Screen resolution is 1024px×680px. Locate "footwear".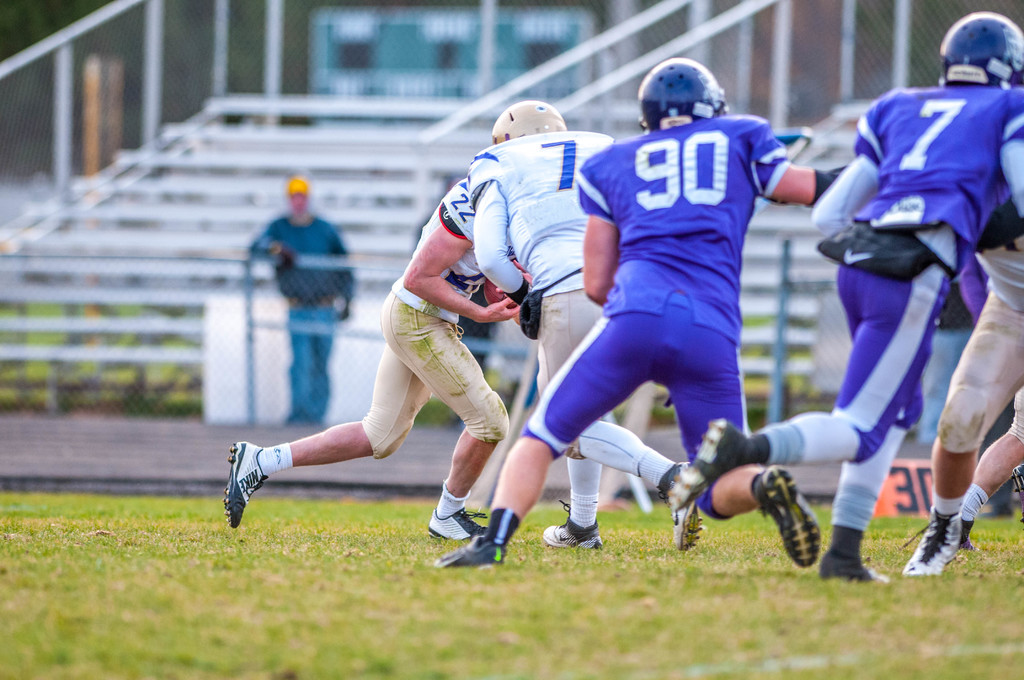
{"left": 435, "top": 529, "right": 505, "bottom": 567}.
